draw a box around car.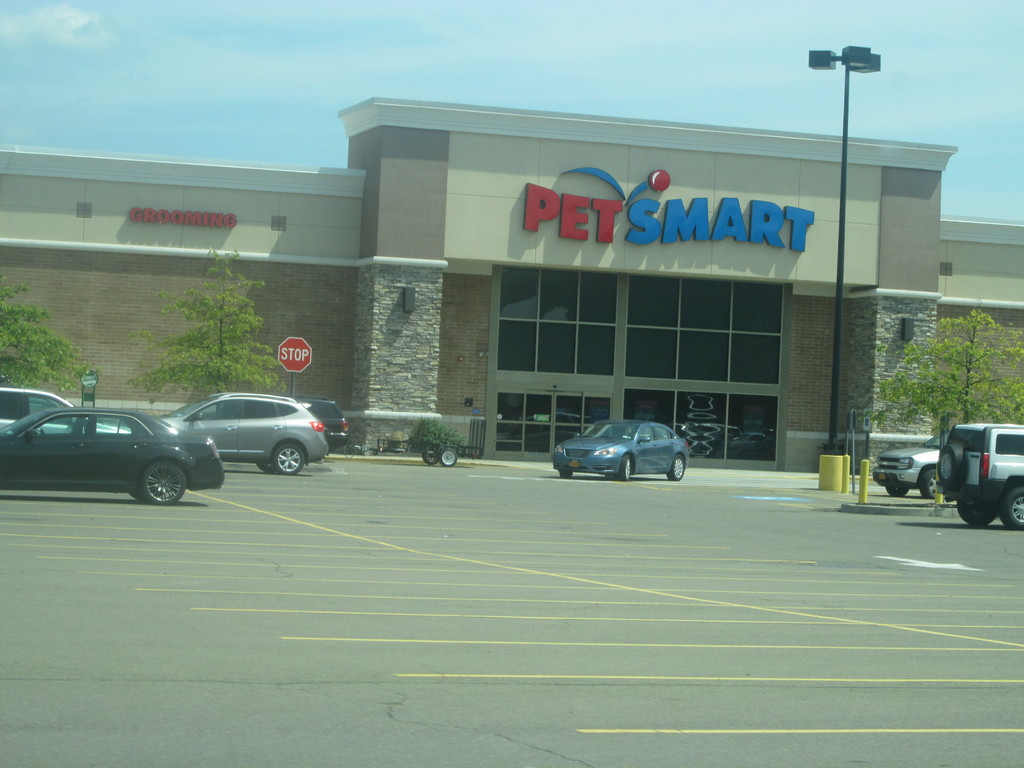
Rect(940, 419, 1023, 531).
